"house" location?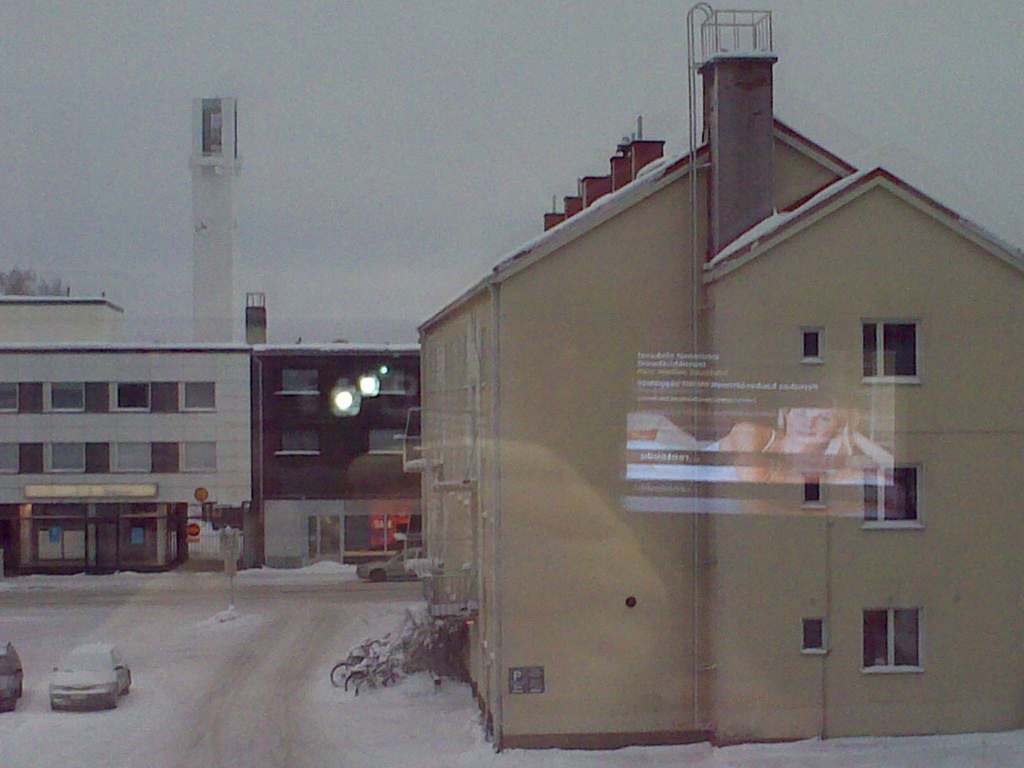
412, 0, 1023, 753
